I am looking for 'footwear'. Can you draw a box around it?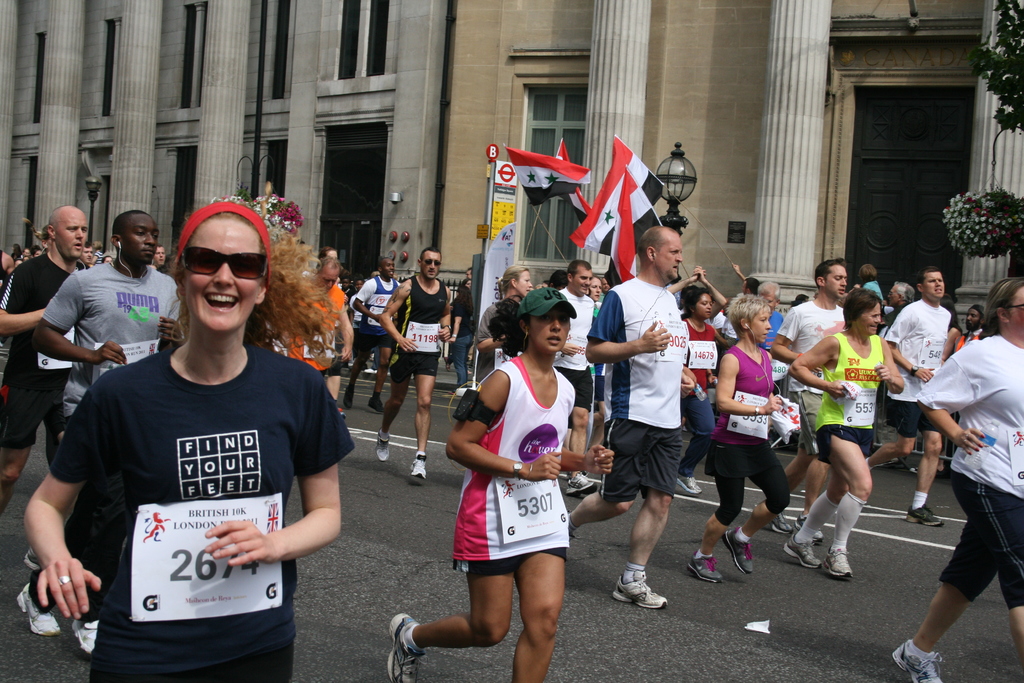
Sure, the bounding box is 381/610/428/682.
